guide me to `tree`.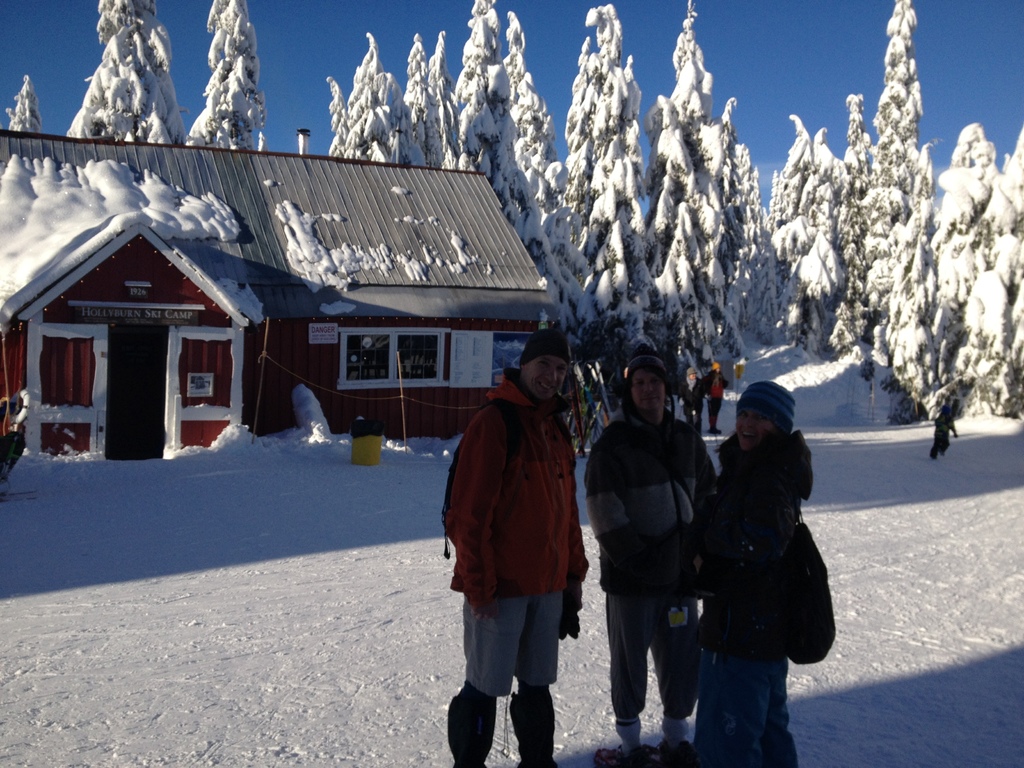
Guidance: 52 4 178 141.
